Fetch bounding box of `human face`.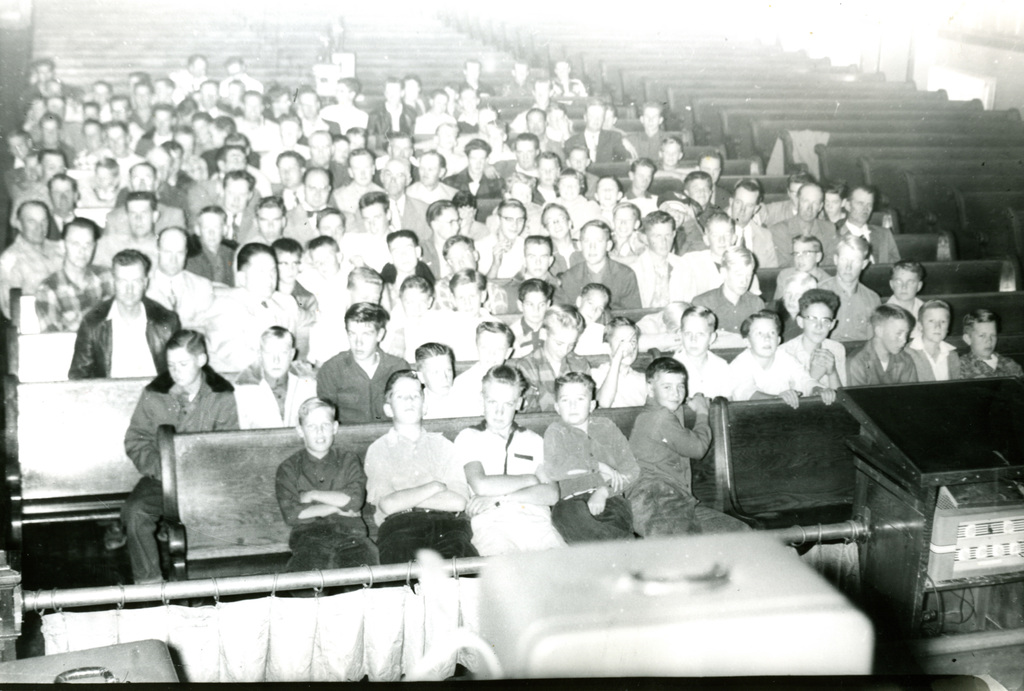
Bbox: bbox=[518, 288, 547, 321].
